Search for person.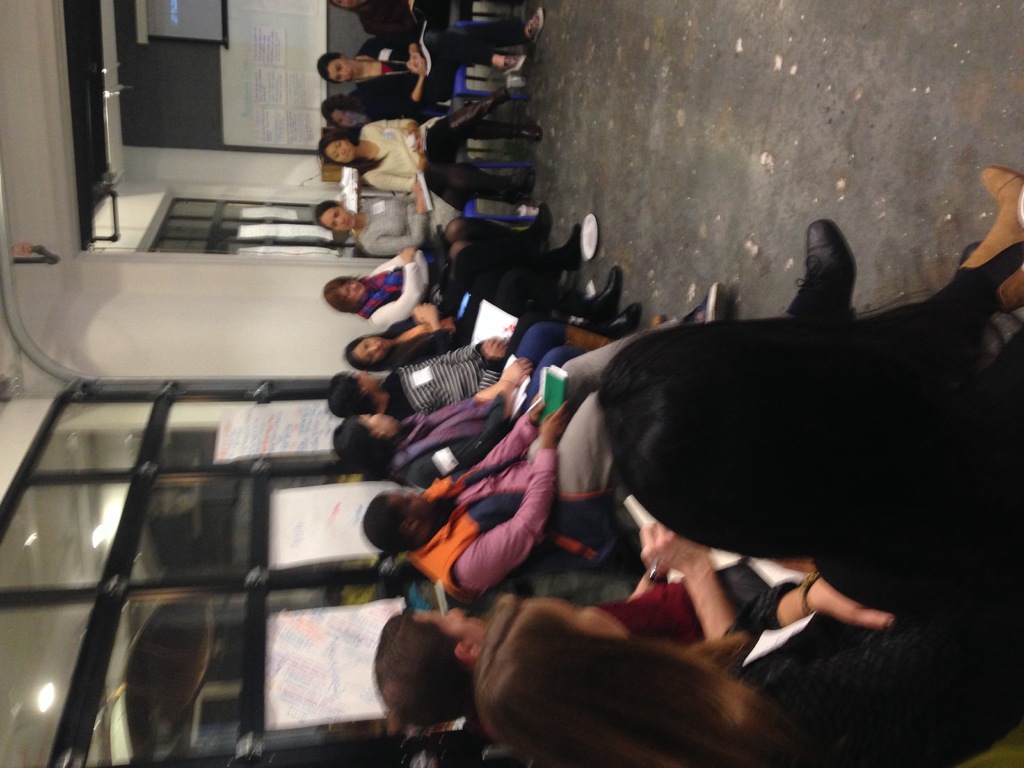
Found at 318, 22, 546, 90.
